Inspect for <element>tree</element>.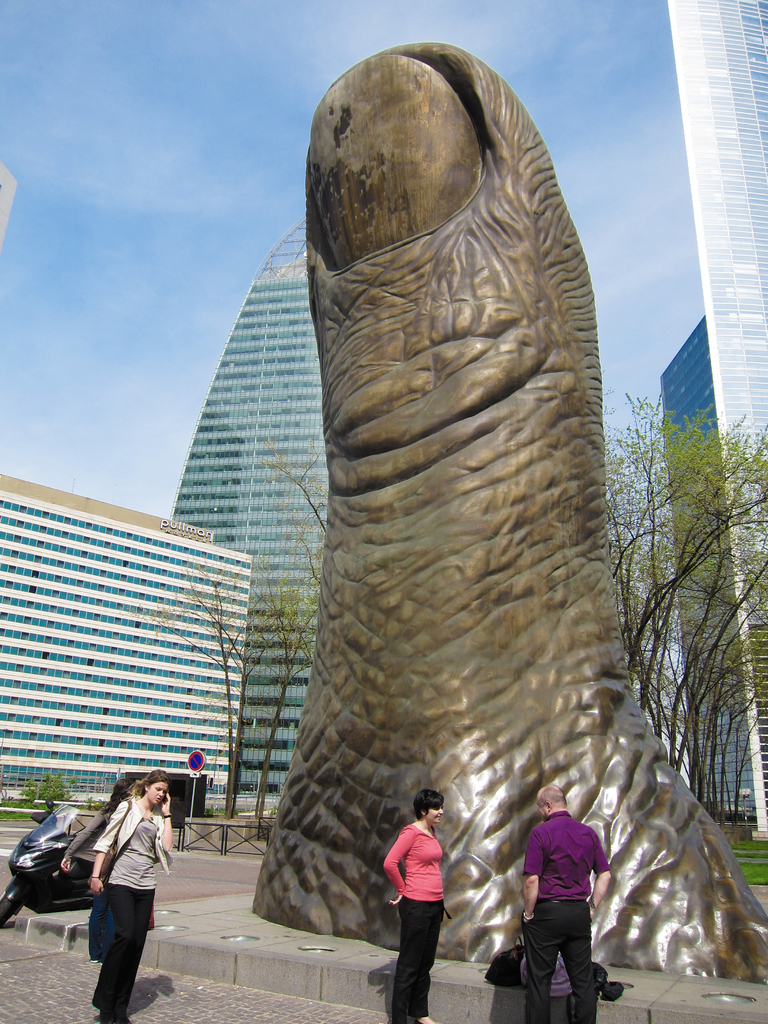
Inspection: [145, 575, 274, 843].
